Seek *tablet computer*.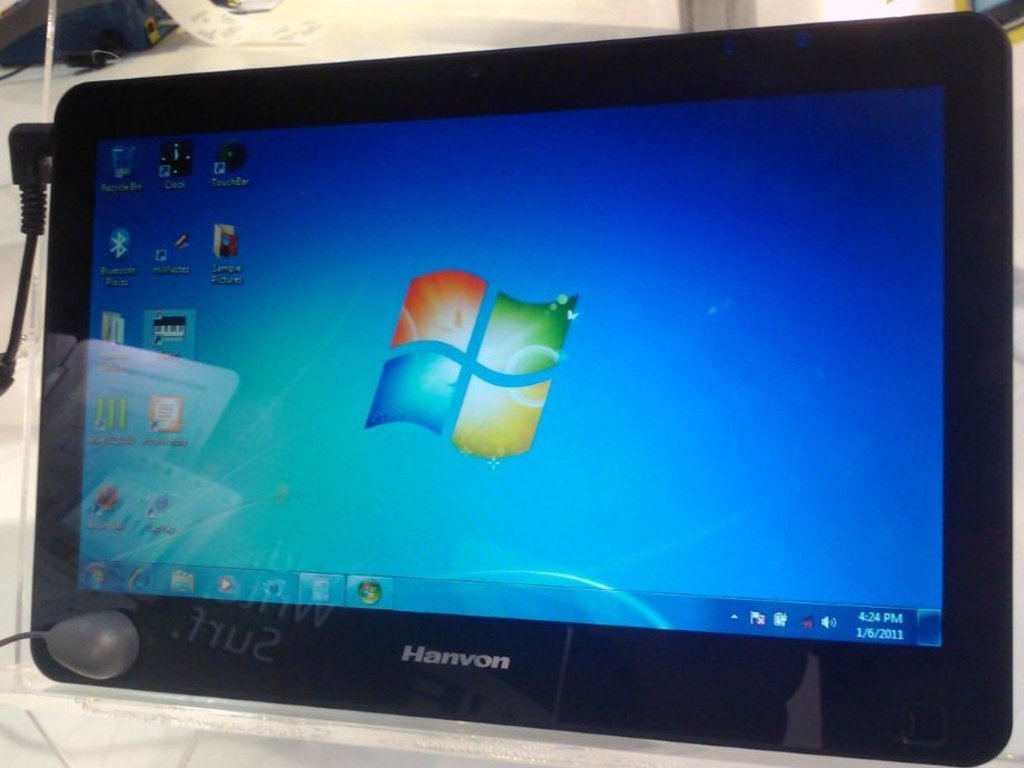
bbox(29, 8, 1014, 767).
